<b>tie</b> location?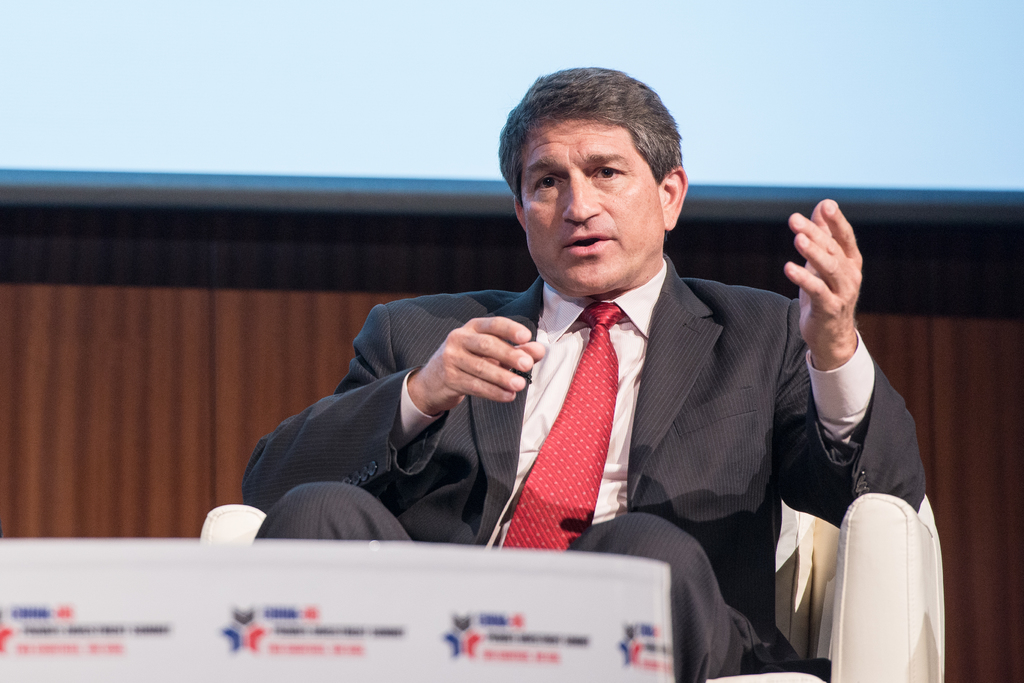
bbox(503, 300, 627, 552)
